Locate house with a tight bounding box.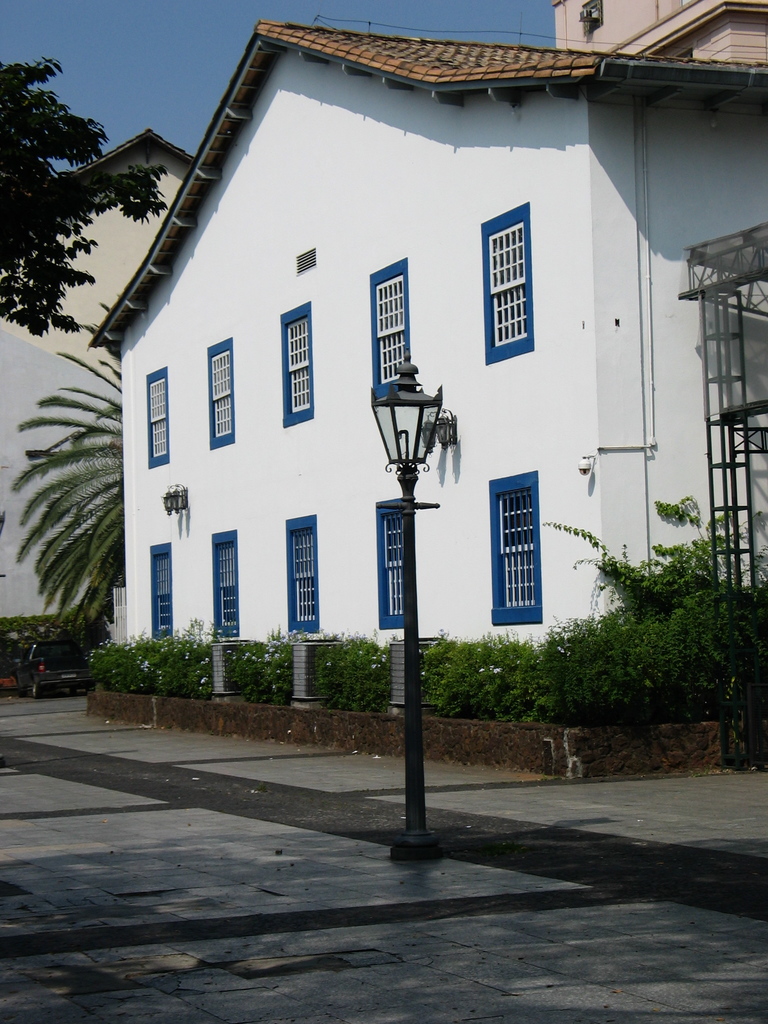
0,127,195,388.
